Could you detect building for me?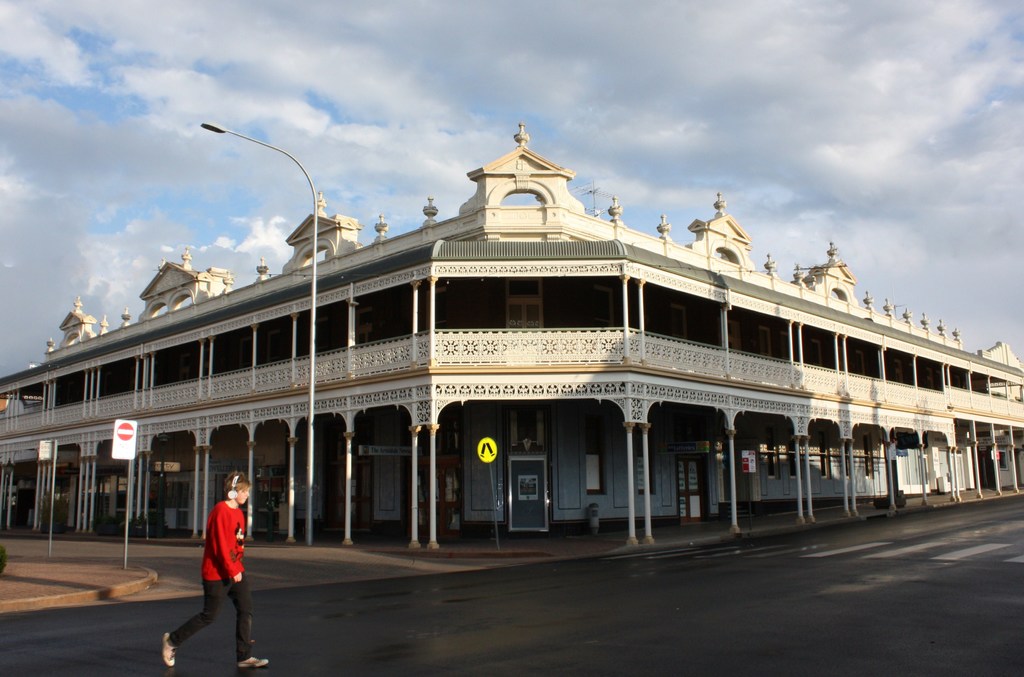
Detection result: [x1=0, y1=116, x2=1023, y2=554].
